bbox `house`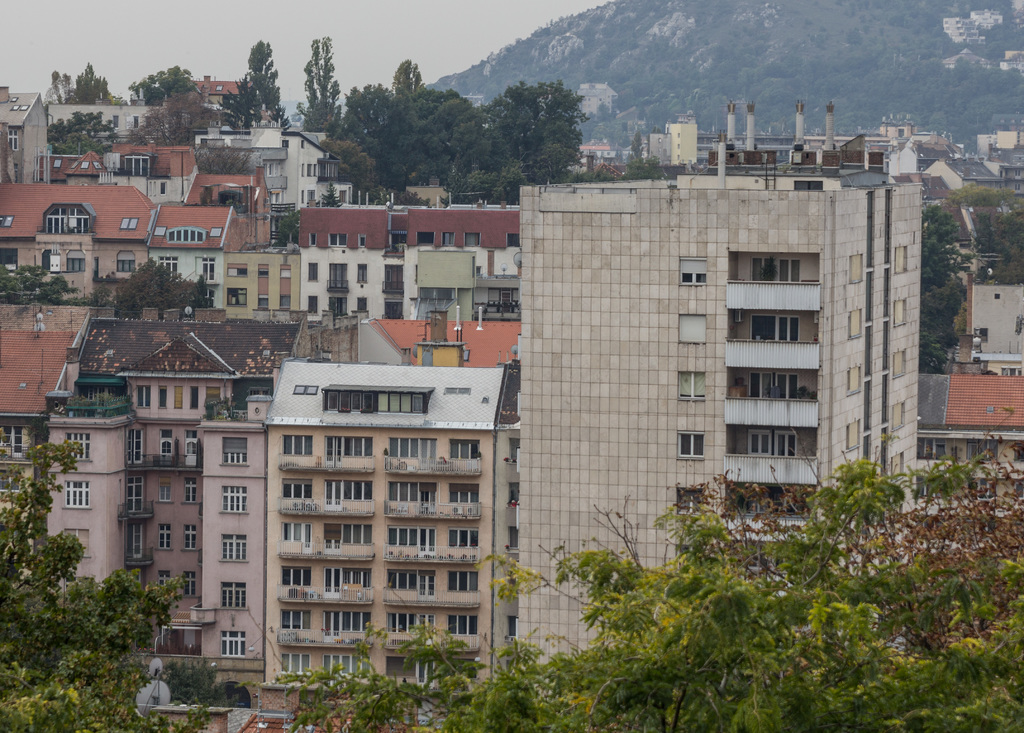
[left=648, top=117, right=690, bottom=164]
